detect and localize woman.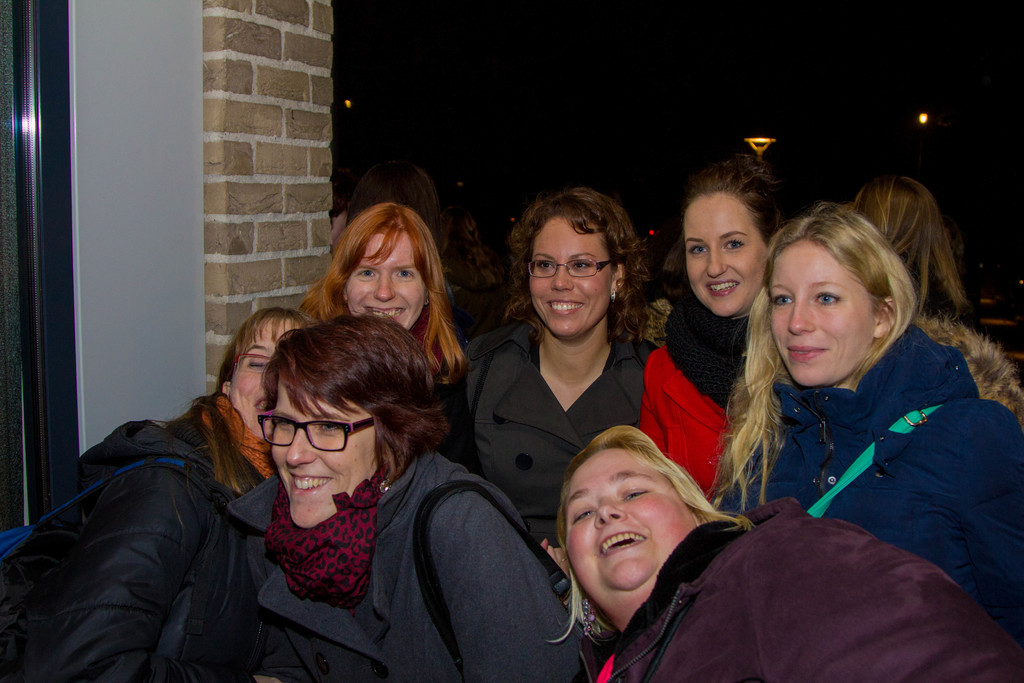
Localized at <bbox>198, 295, 501, 666</bbox>.
